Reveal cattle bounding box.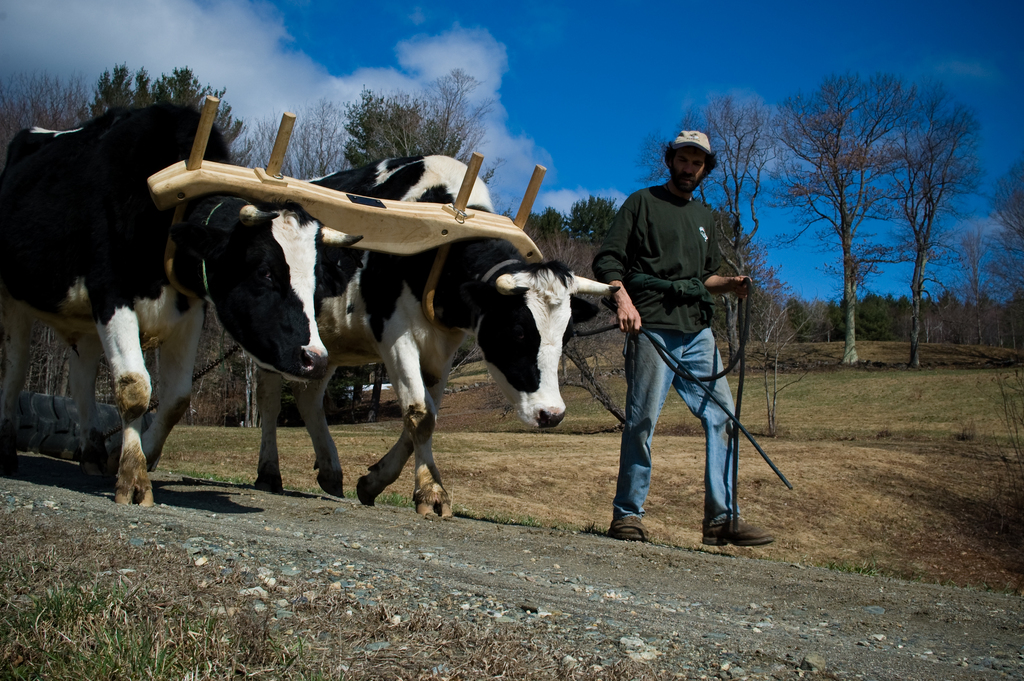
Revealed: (147, 156, 621, 516).
